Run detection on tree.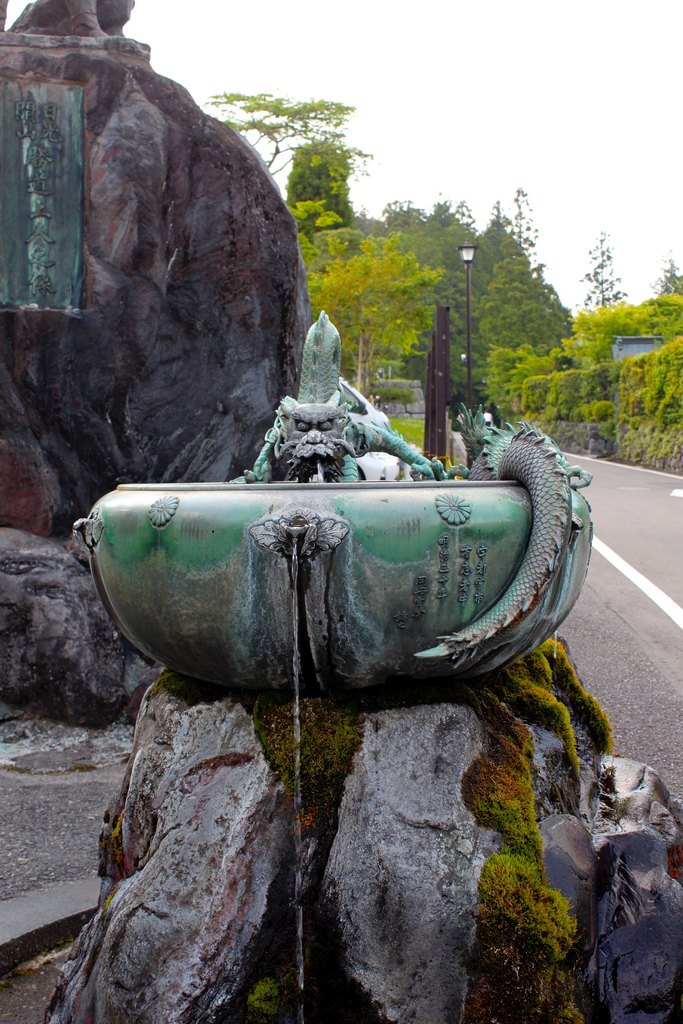
Result: (447, 194, 496, 405).
